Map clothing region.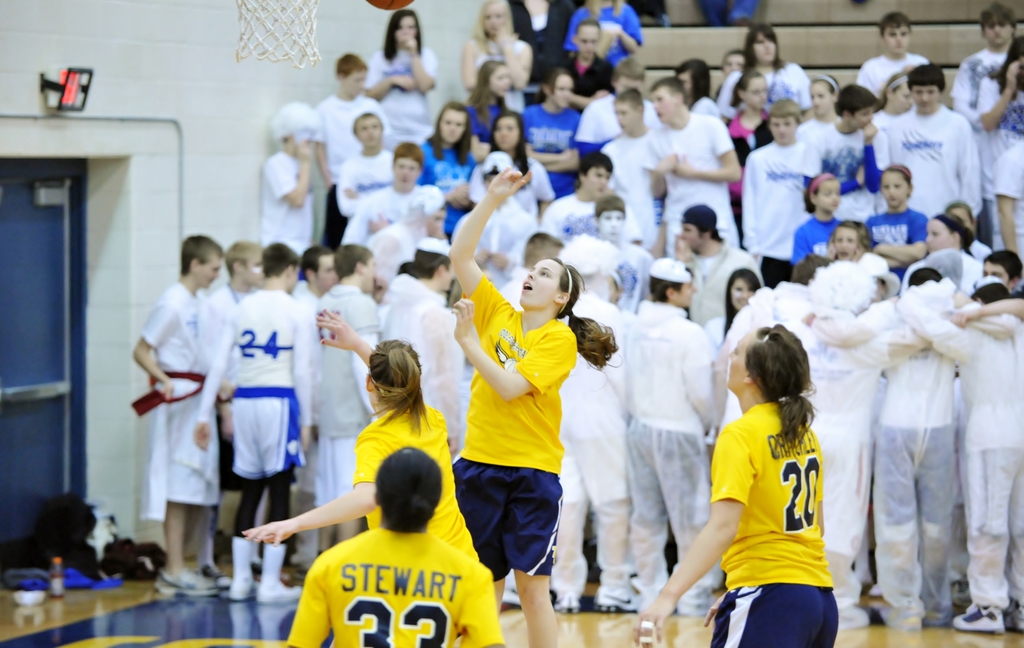
Mapped to <region>355, 51, 440, 154</region>.
